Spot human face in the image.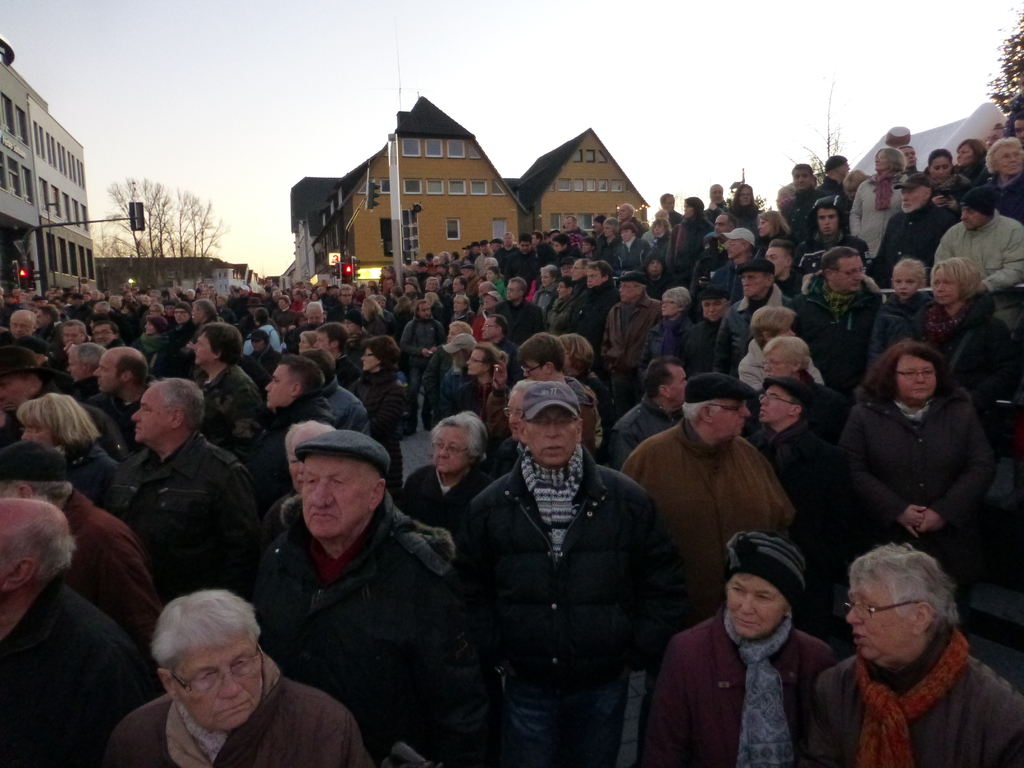
human face found at rect(92, 323, 112, 346).
